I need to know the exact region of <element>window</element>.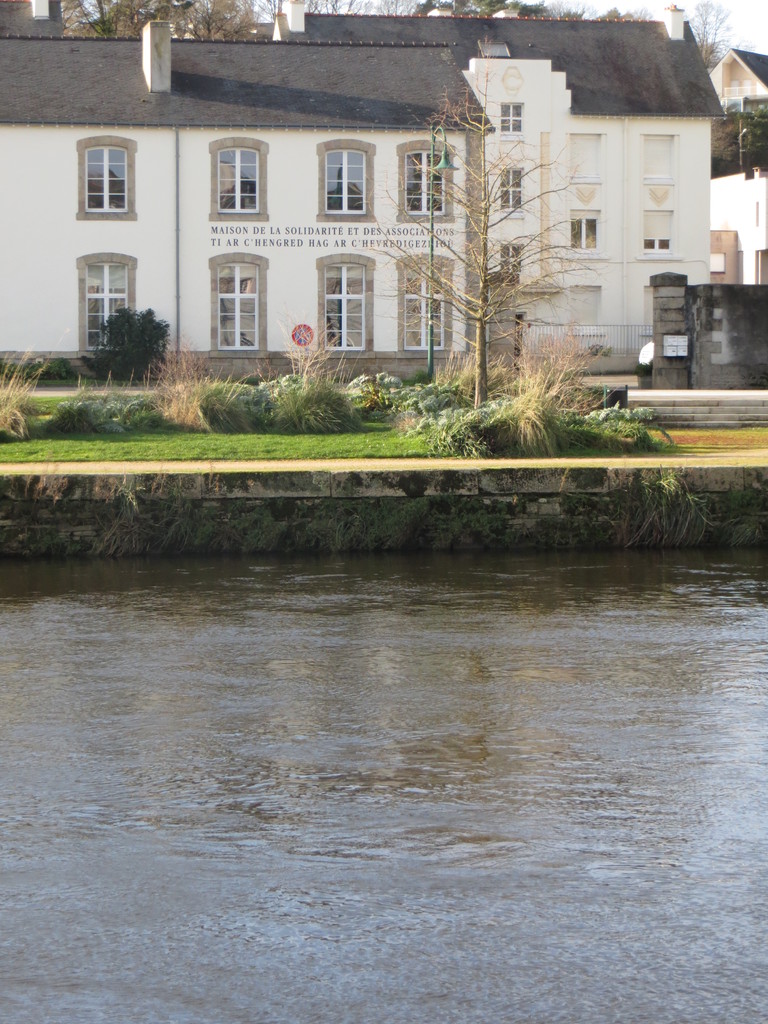
Region: x1=502, y1=244, x2=524, y2=284.
